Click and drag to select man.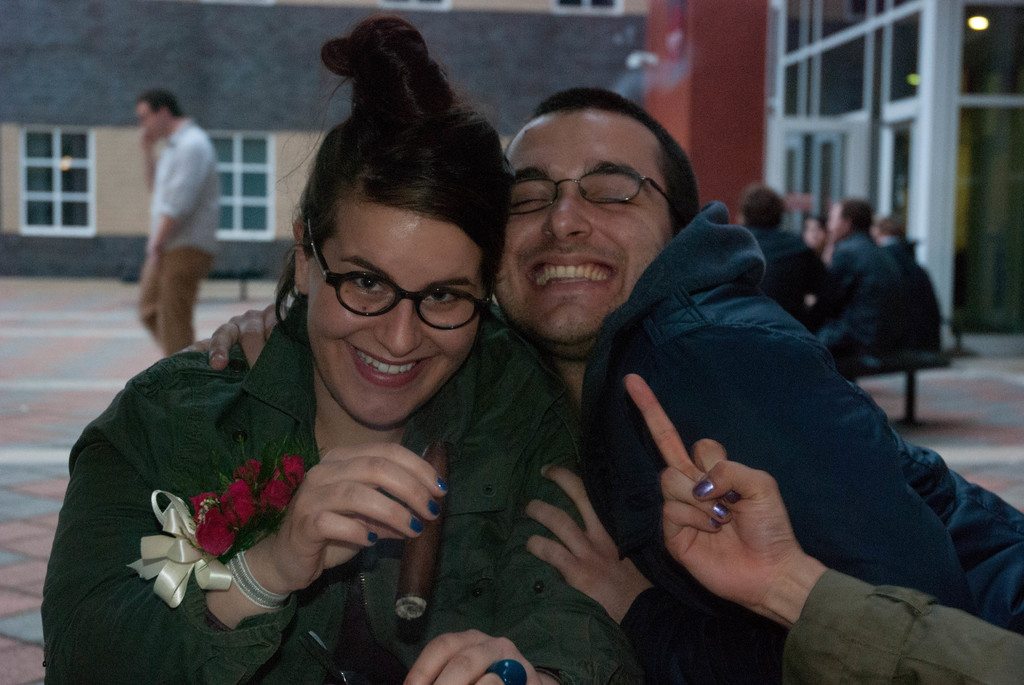
Selection: select_region(418, 83, 1023, 684).
